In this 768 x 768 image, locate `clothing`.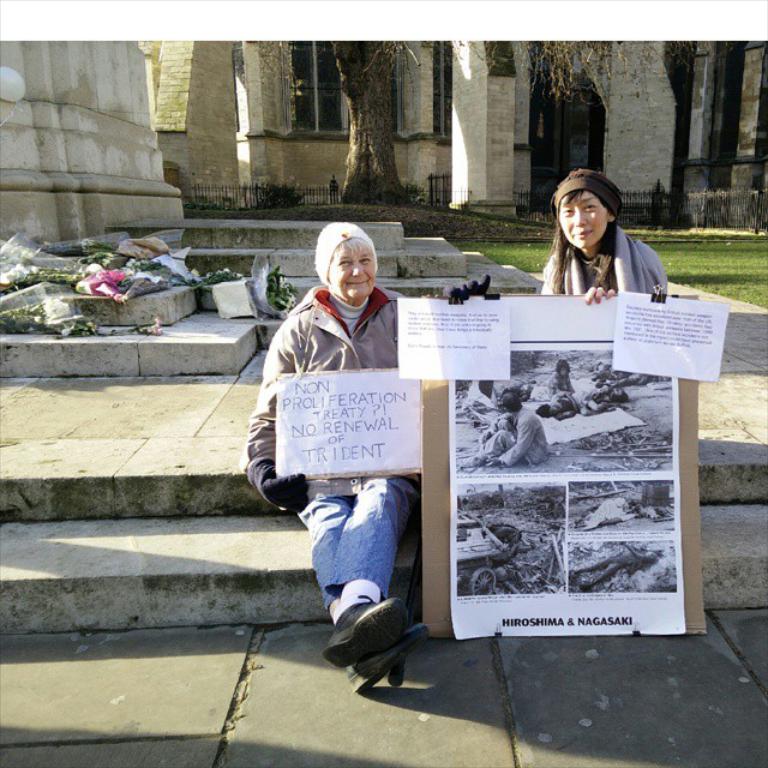
Bounding box: select_region(240, 274, 410, 604).
